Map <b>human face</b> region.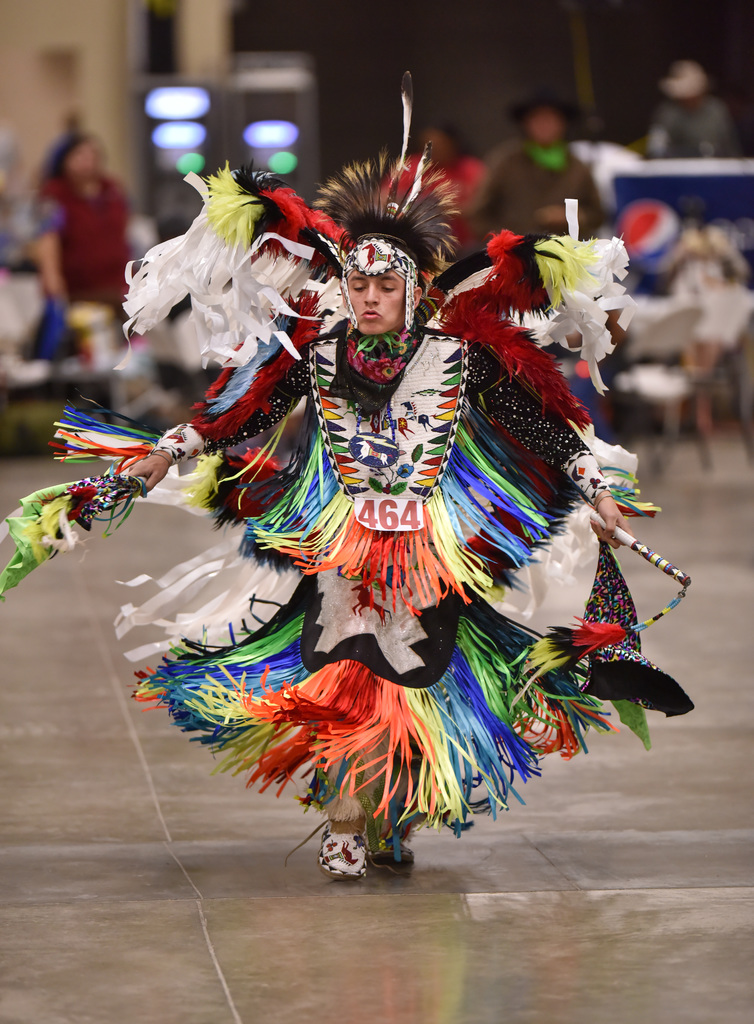
Mapped to crop(345, 258, 405, 337).
